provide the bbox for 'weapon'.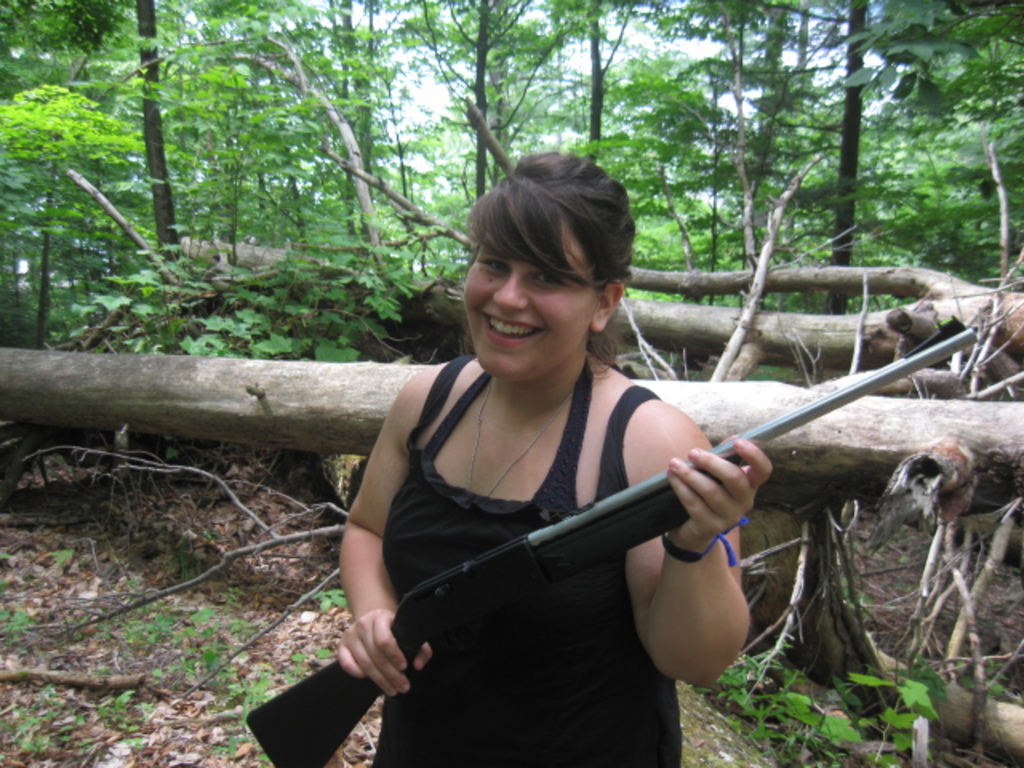
[238,322,990,766].
